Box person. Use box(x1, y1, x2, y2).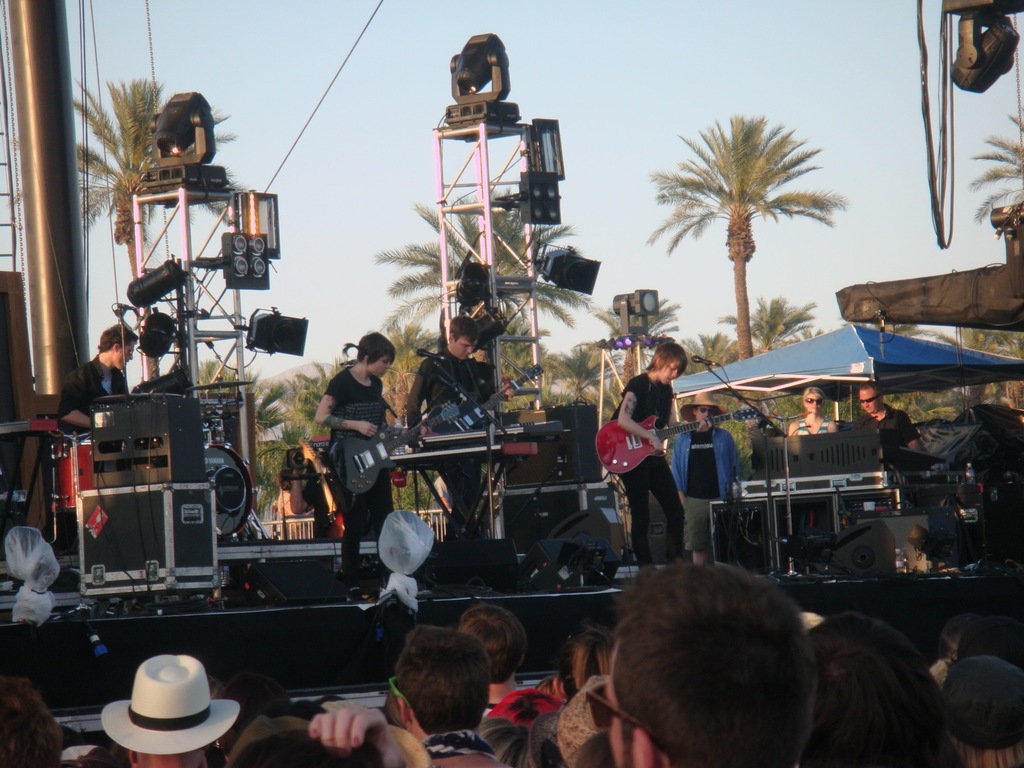
box(670, 392, 739, 564).
